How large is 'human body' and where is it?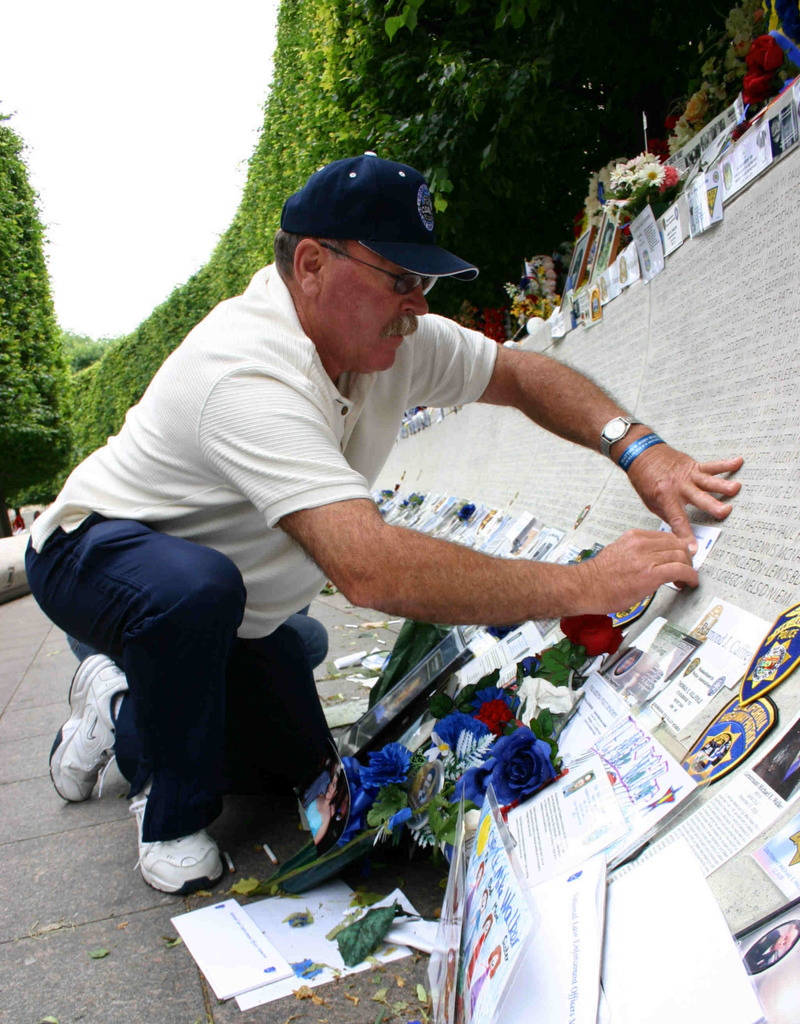
Bounding box: BBox(107, 162, 710, 926).
